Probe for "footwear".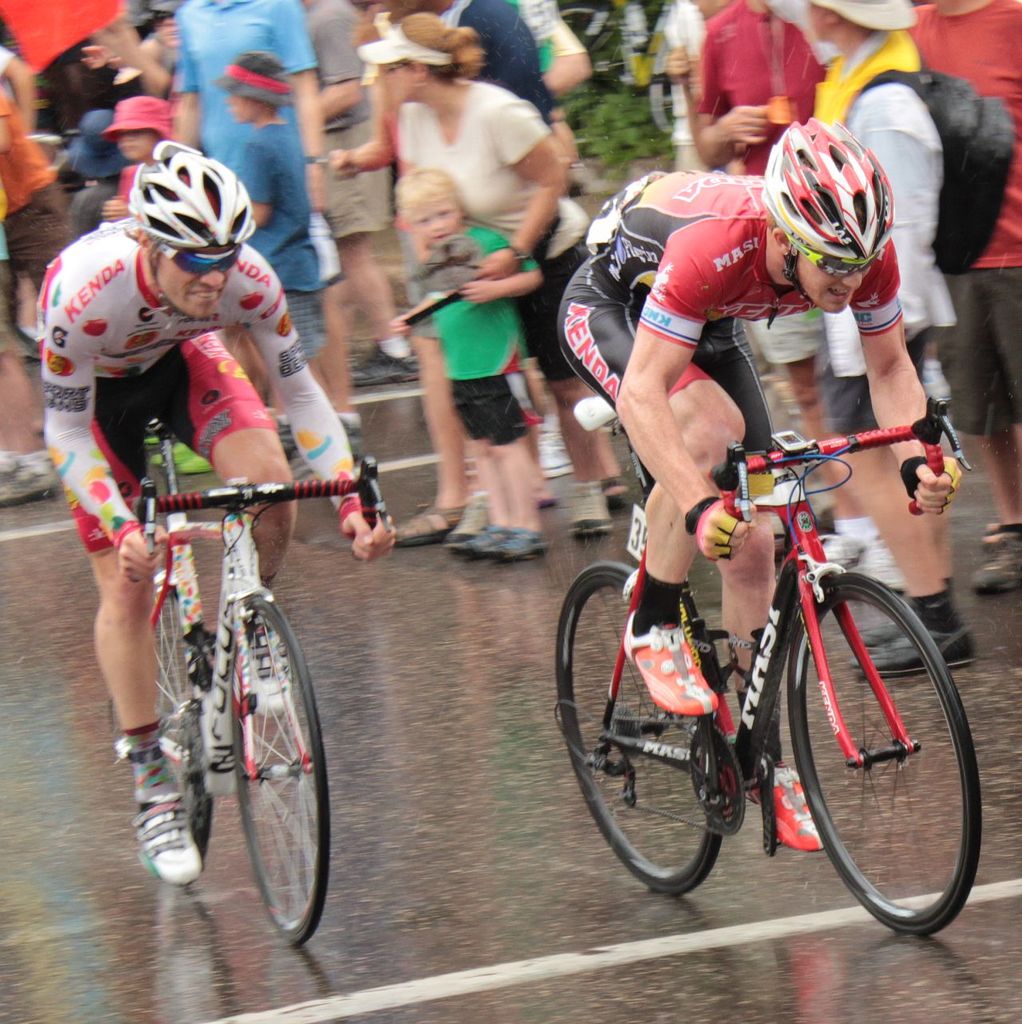
Probe result: <bbox>848, 614, 976, 680</bbox>.
